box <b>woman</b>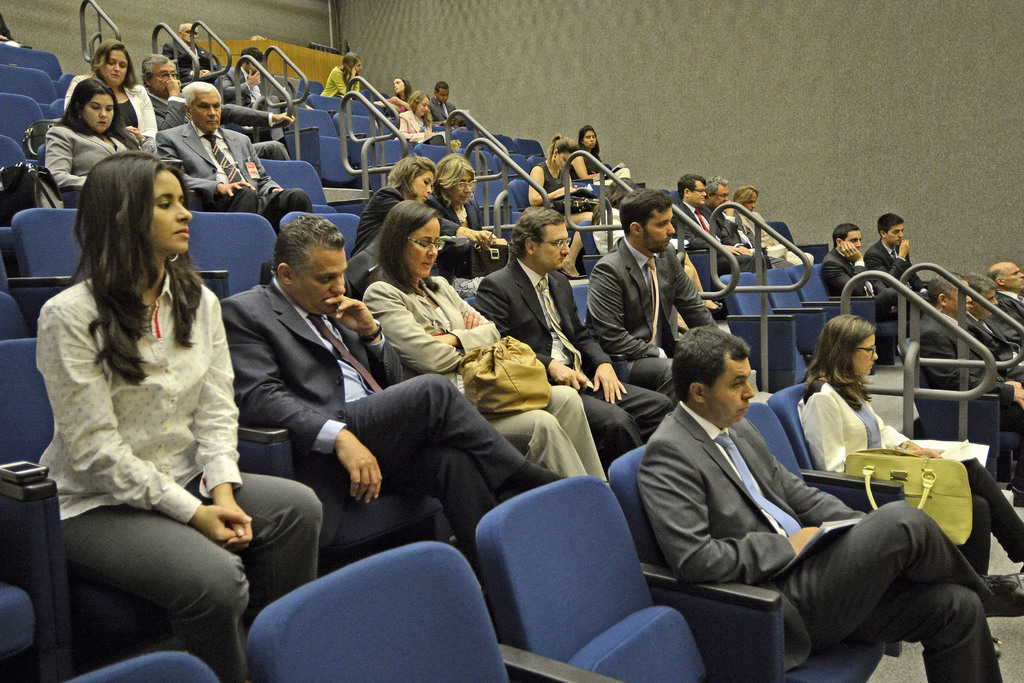
<bbox>392, 83, 447, 146</bbox>
